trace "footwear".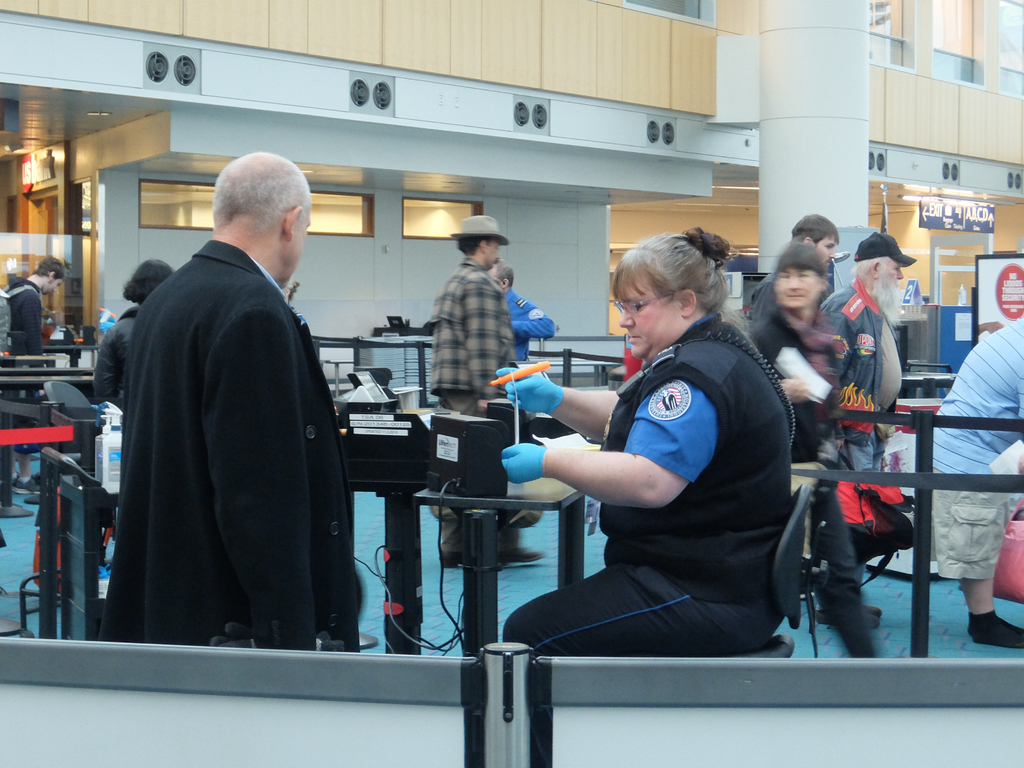
Traced to left=813, top=602, right=880, bottom=617.
